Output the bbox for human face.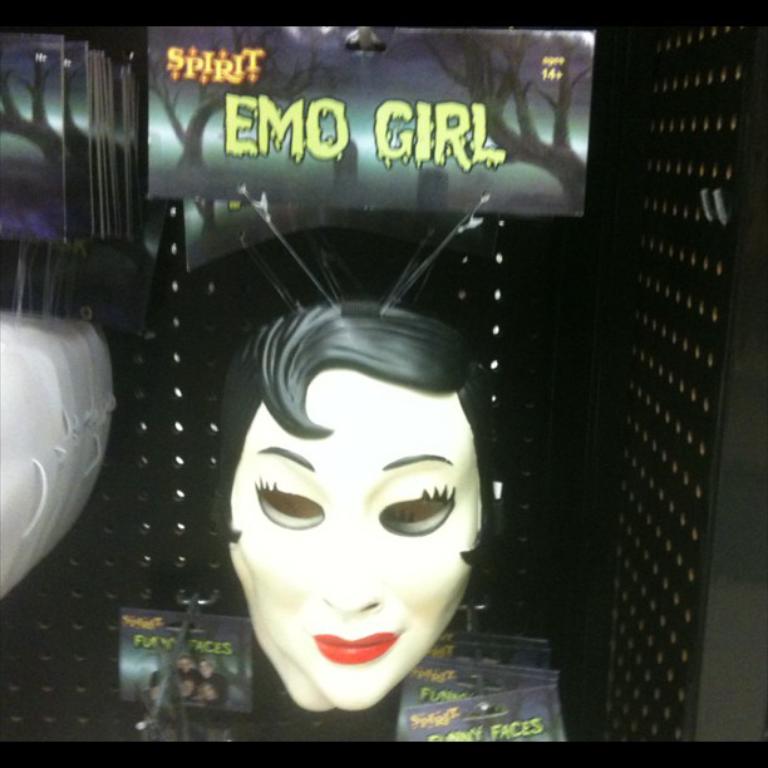
{"left": 230, "top": 360, "right": 482, "bottom": 715}.
